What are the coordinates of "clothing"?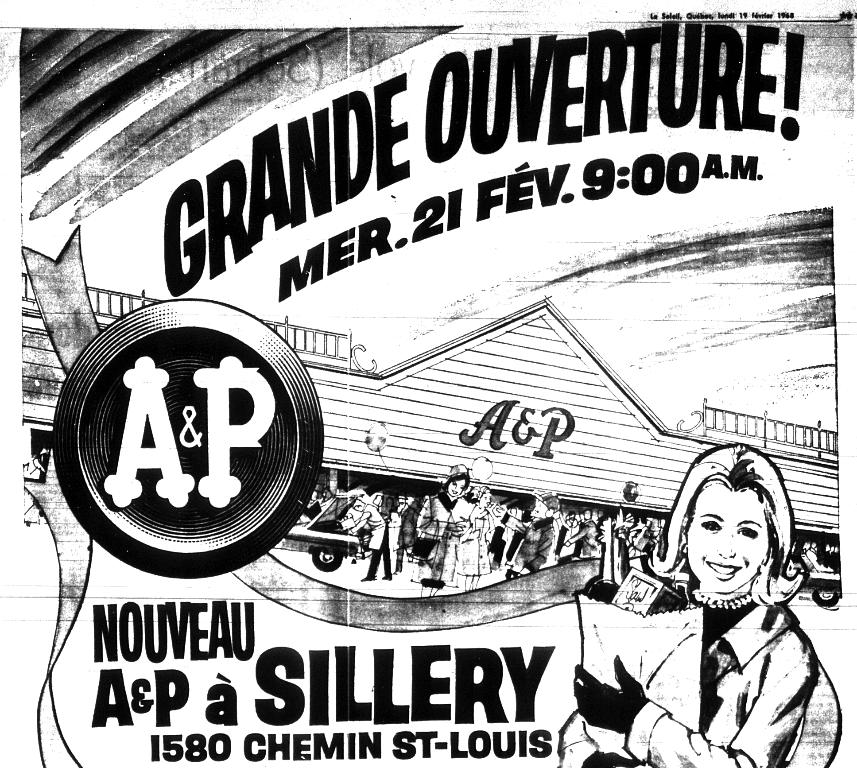
(500, 518, 555, 581).
